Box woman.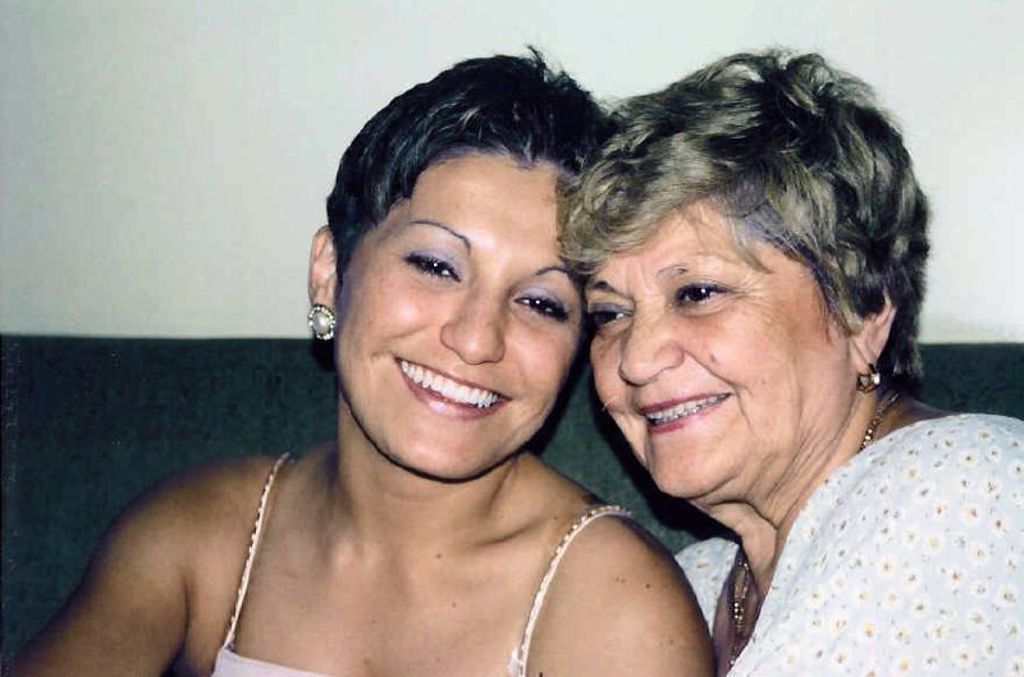
x1=3 y1=46 x2=714 y2=676.
